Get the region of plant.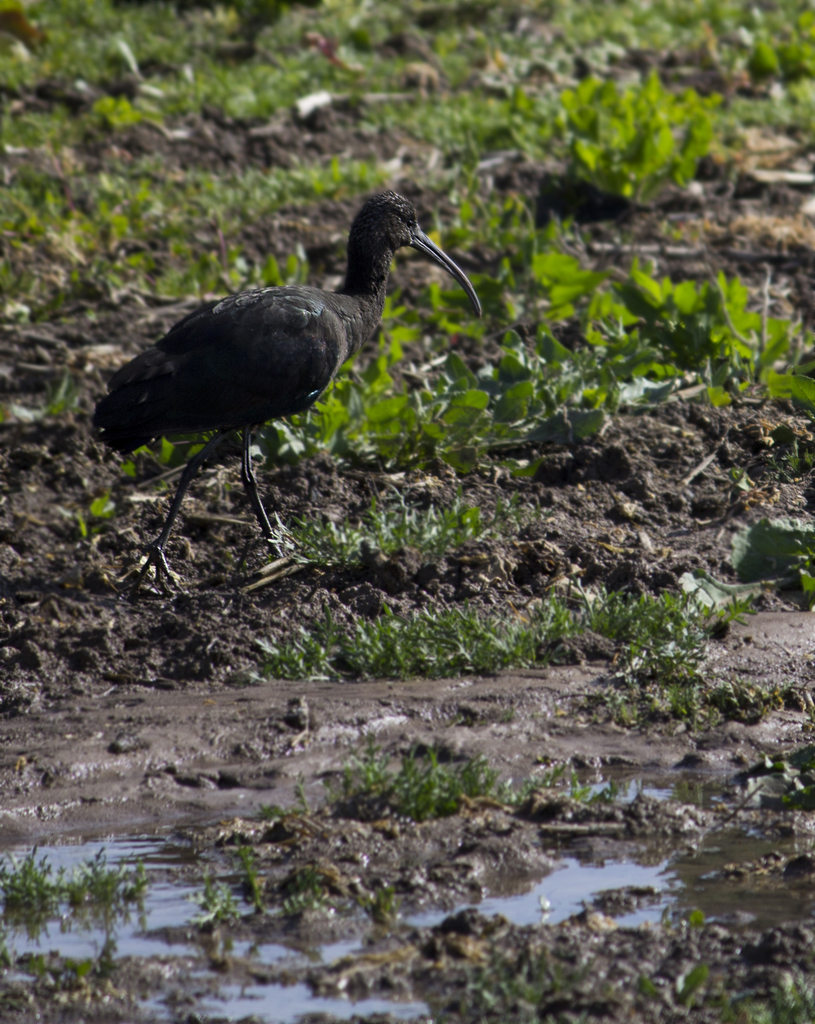
bbox=[211, 834, 366, 929].
